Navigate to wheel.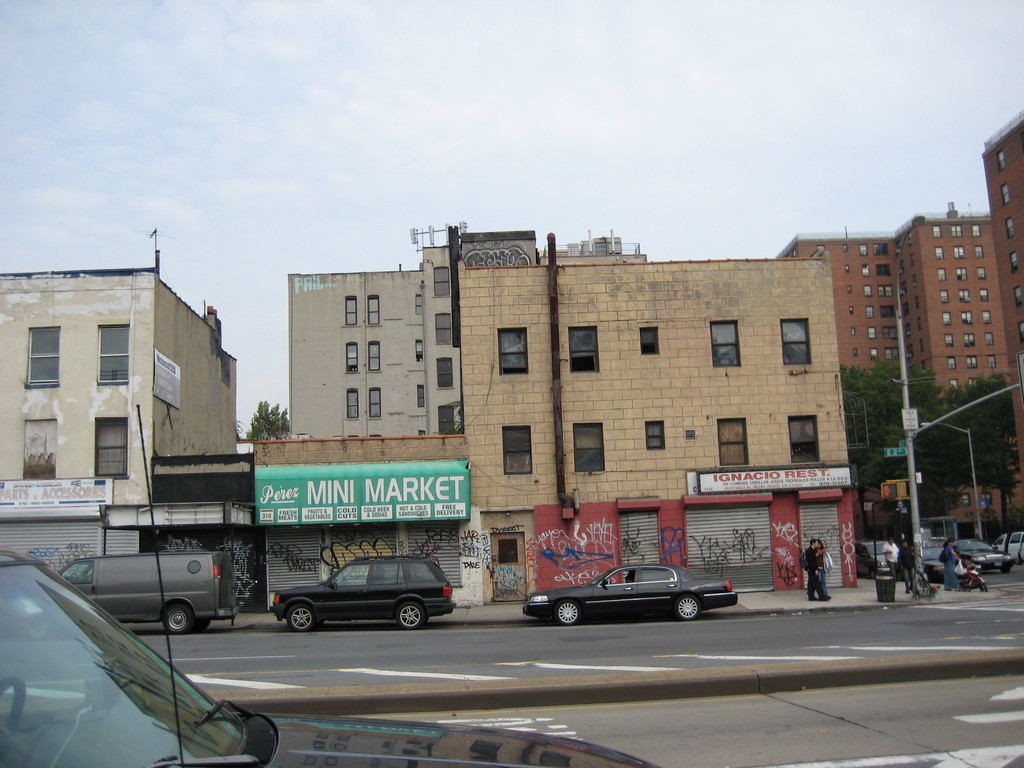
Navigation target: select_region(0, 675, 27, 730).
